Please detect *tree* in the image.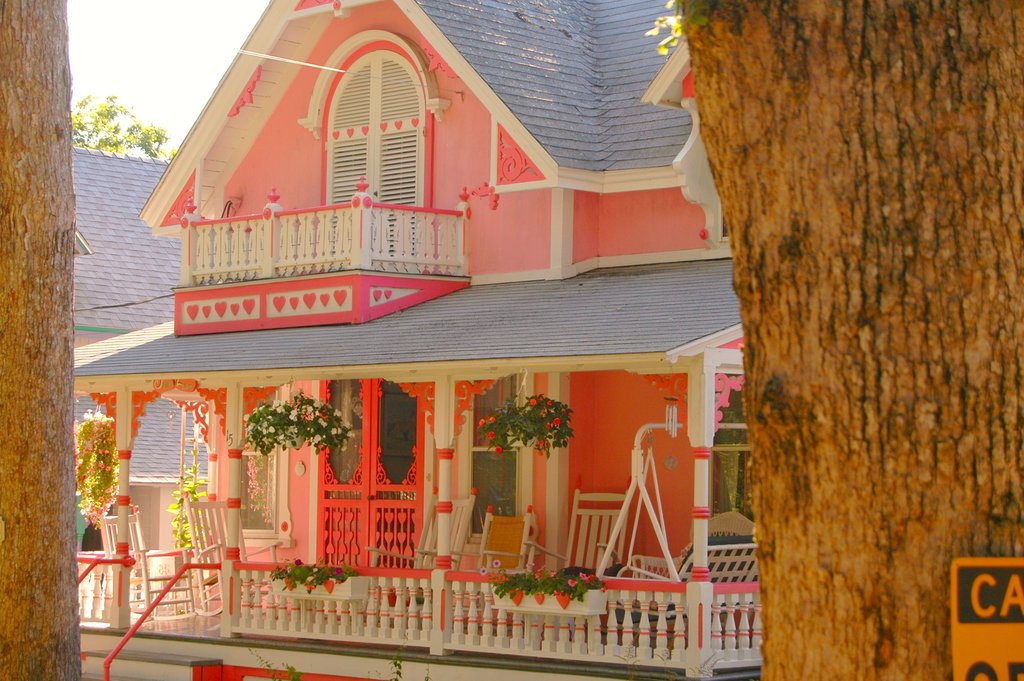
646,0,1023,680.
